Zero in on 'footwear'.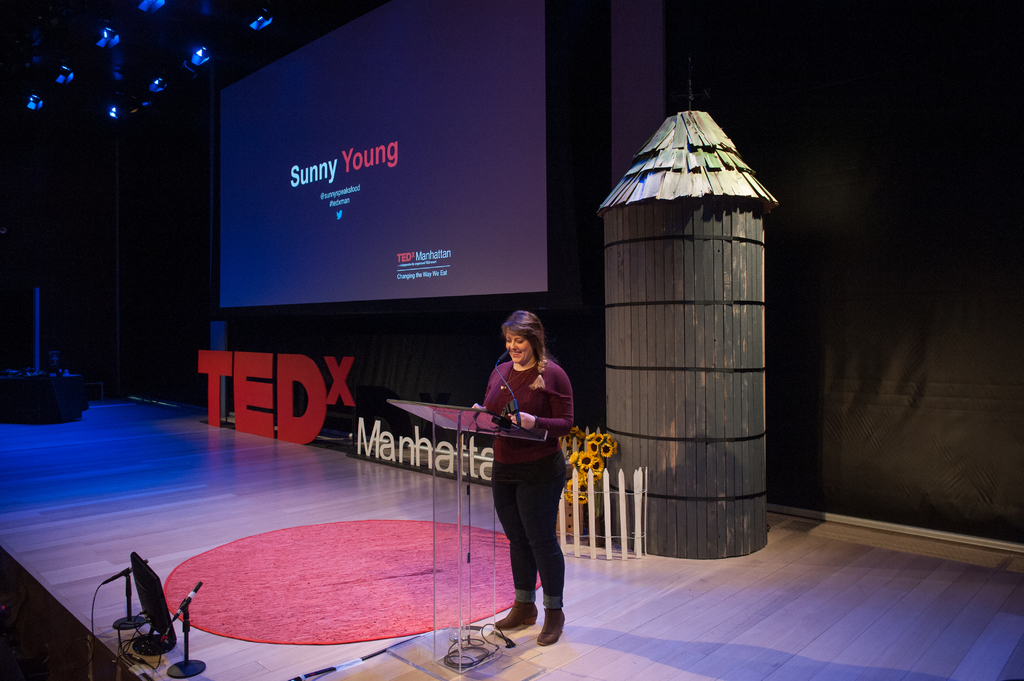
Zeroed in: <region>492, 597, 538, 627</region>.
